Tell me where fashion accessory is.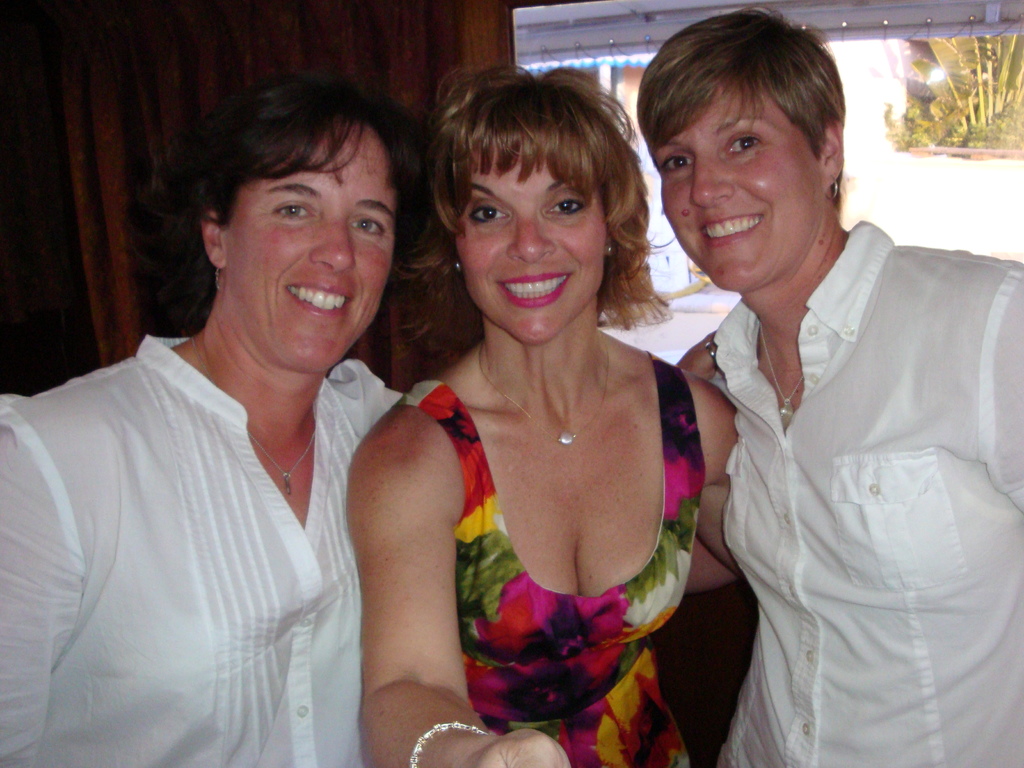
fashion accessory is at box=[407, 721, 488, 767].
